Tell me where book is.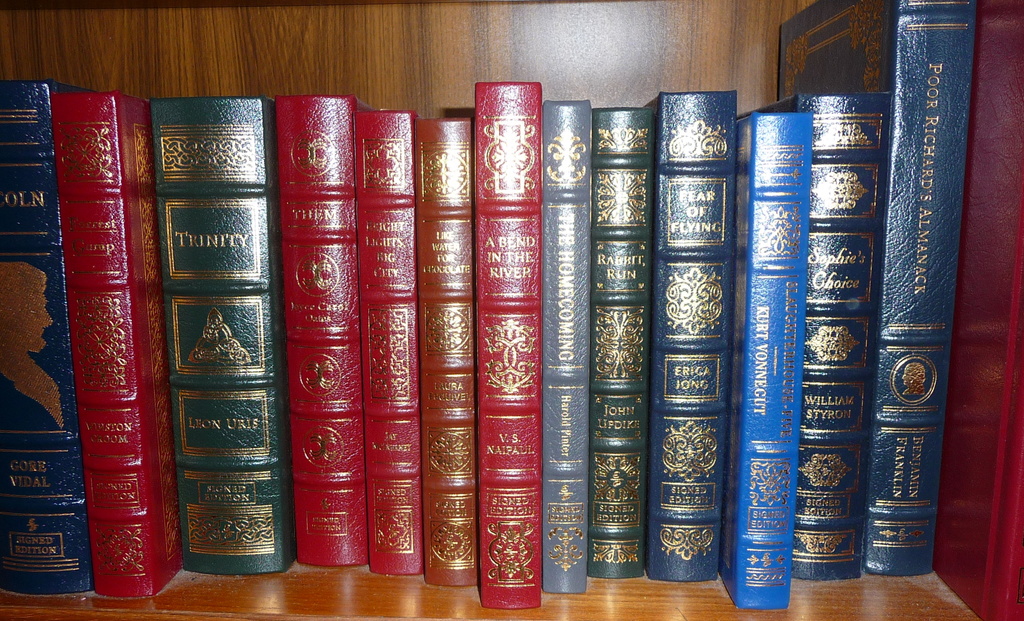
book is at [x1=476, y1=78, x2=539, y2=611].
